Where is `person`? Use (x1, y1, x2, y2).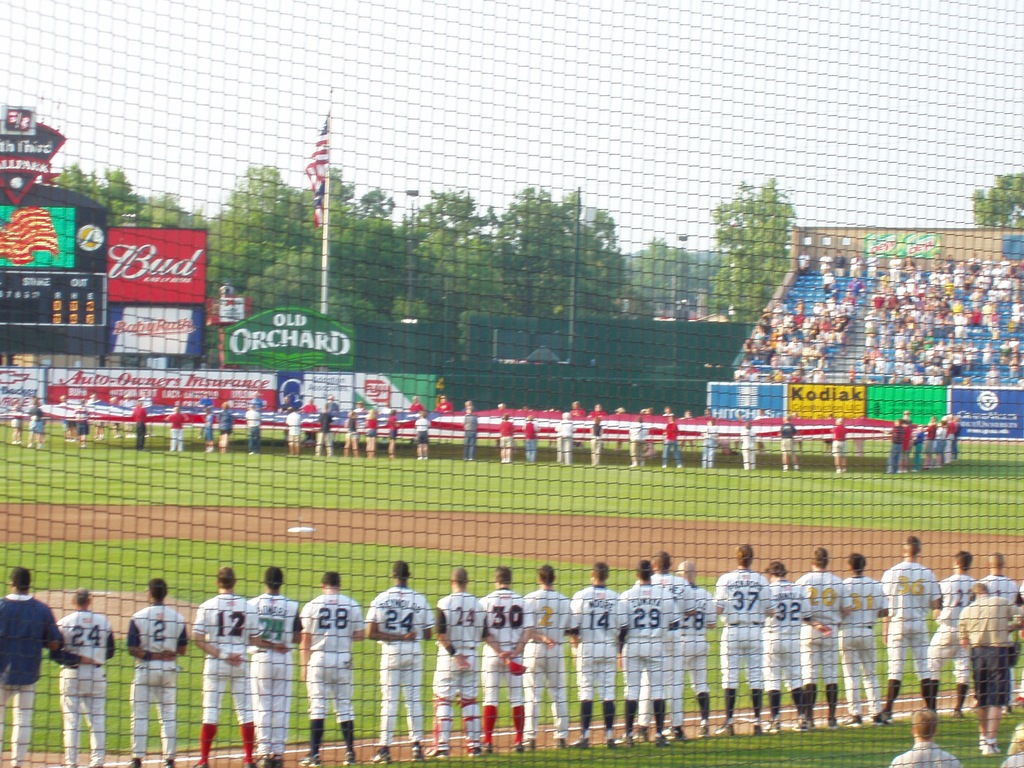
(661, 410, 678, 470).
